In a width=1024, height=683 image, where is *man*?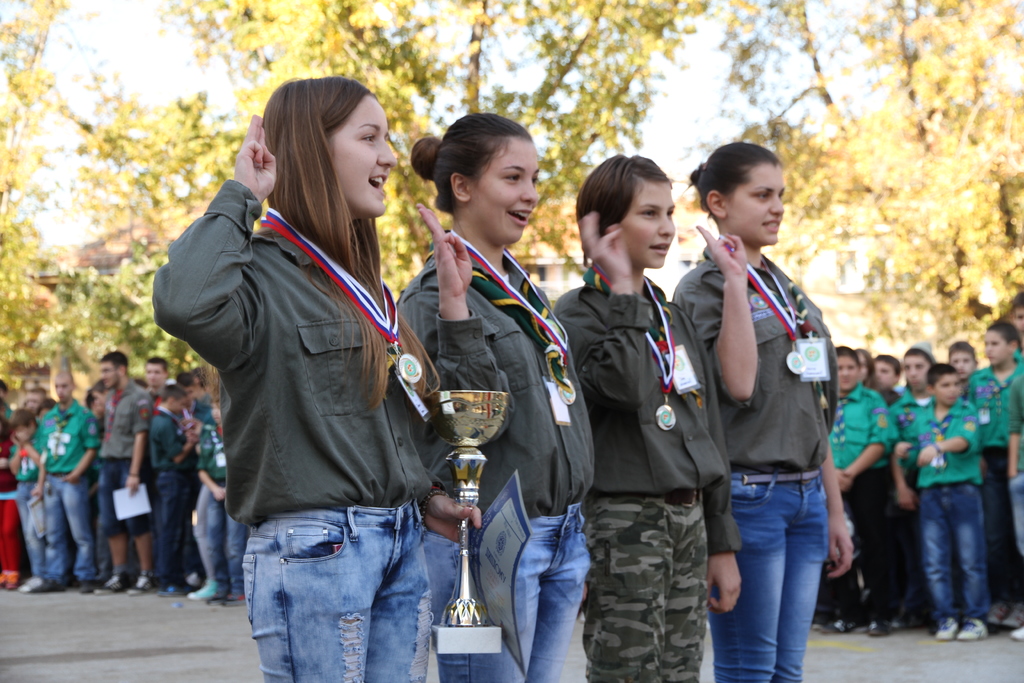
(38,370,105,595).
